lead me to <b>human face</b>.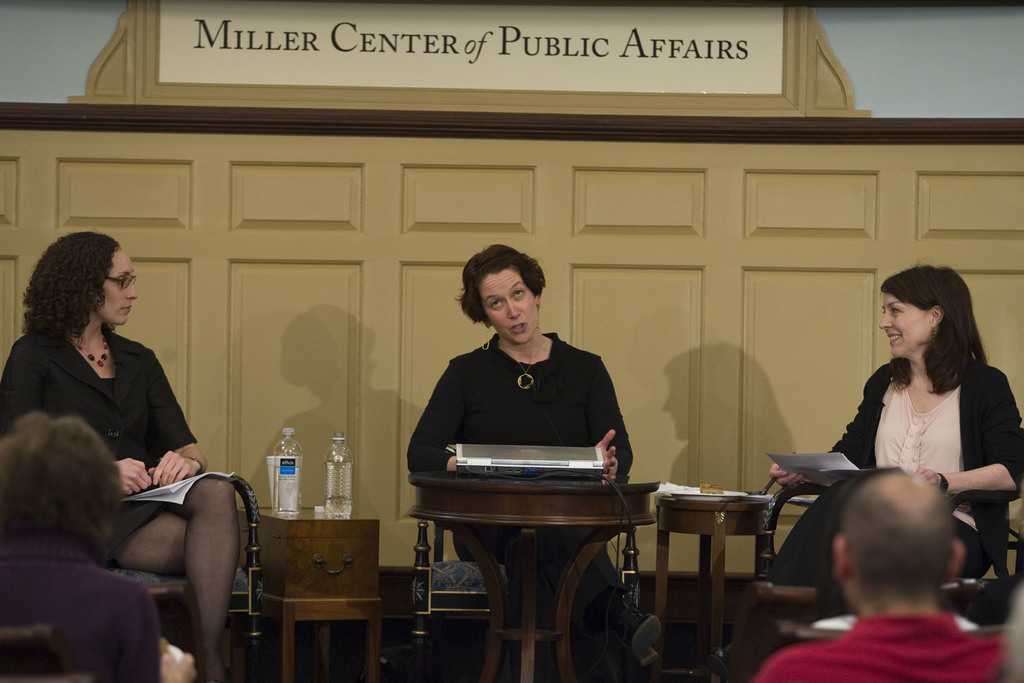
Lead to <box>99,240,136,317</box>.
